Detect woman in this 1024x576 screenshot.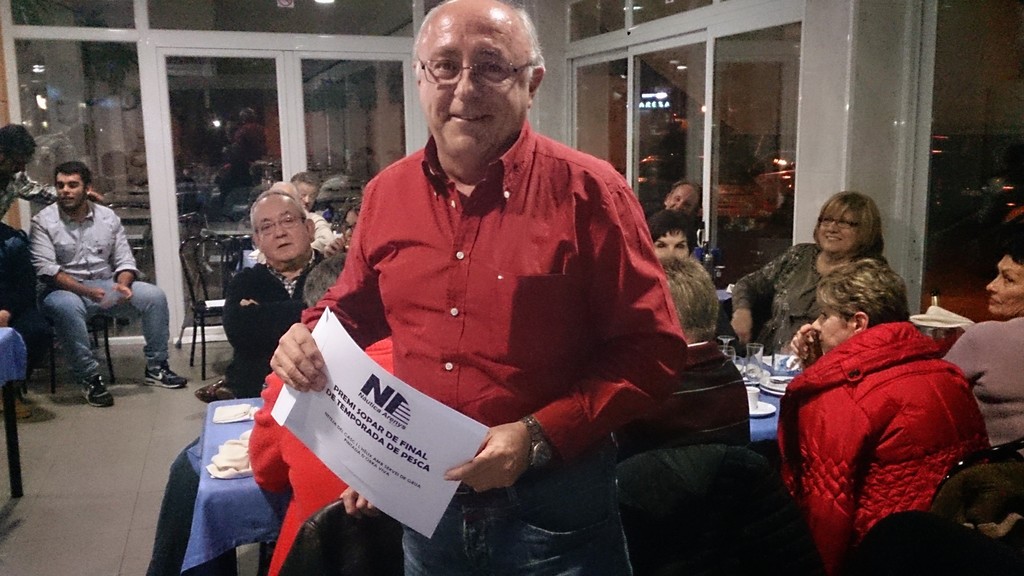
Detection: [left=731, top=192, right=893, bottom=355].
